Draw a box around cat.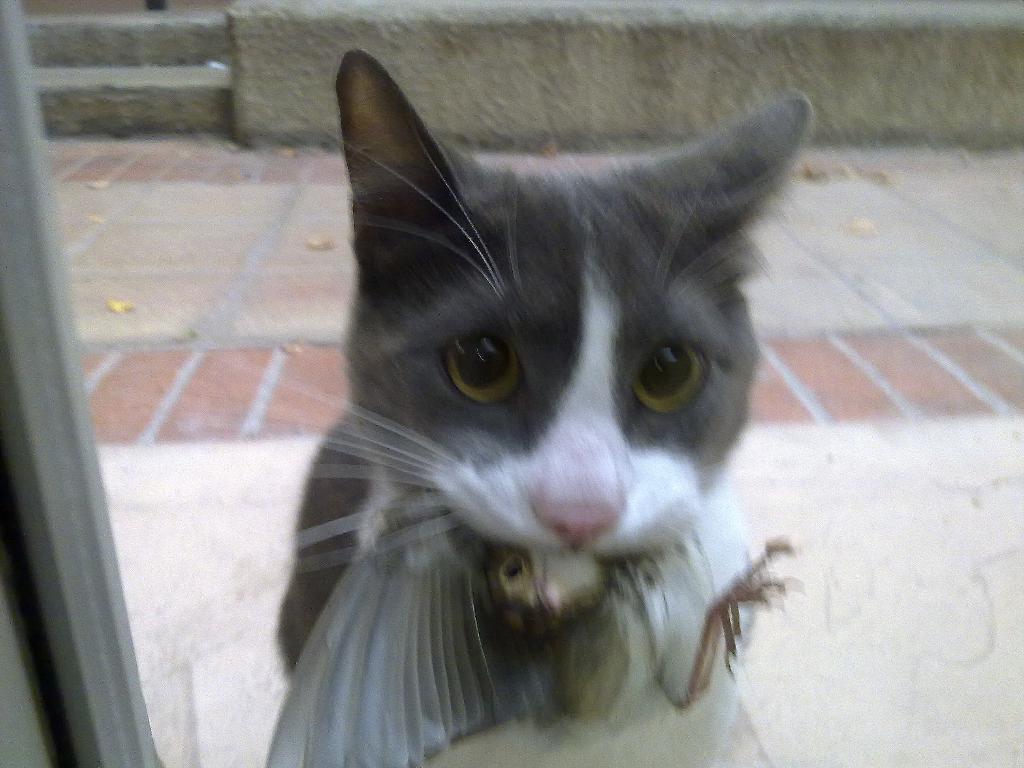
(270,44,820,767).
